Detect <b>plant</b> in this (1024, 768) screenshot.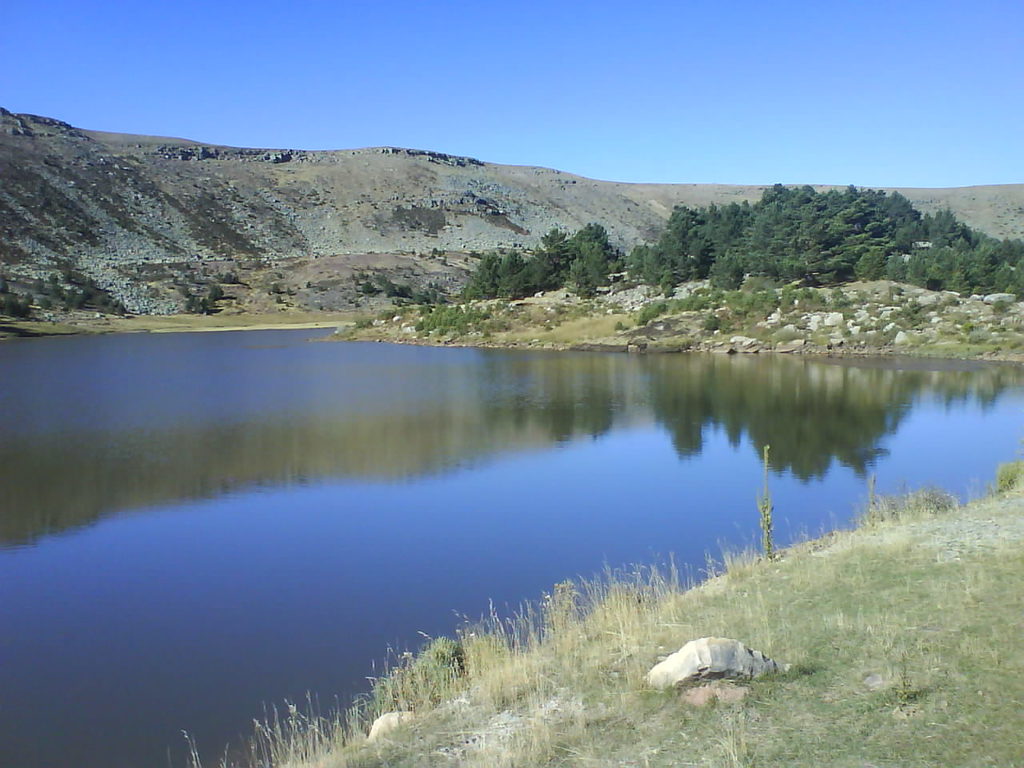
Detection: (465,269,473,277).
